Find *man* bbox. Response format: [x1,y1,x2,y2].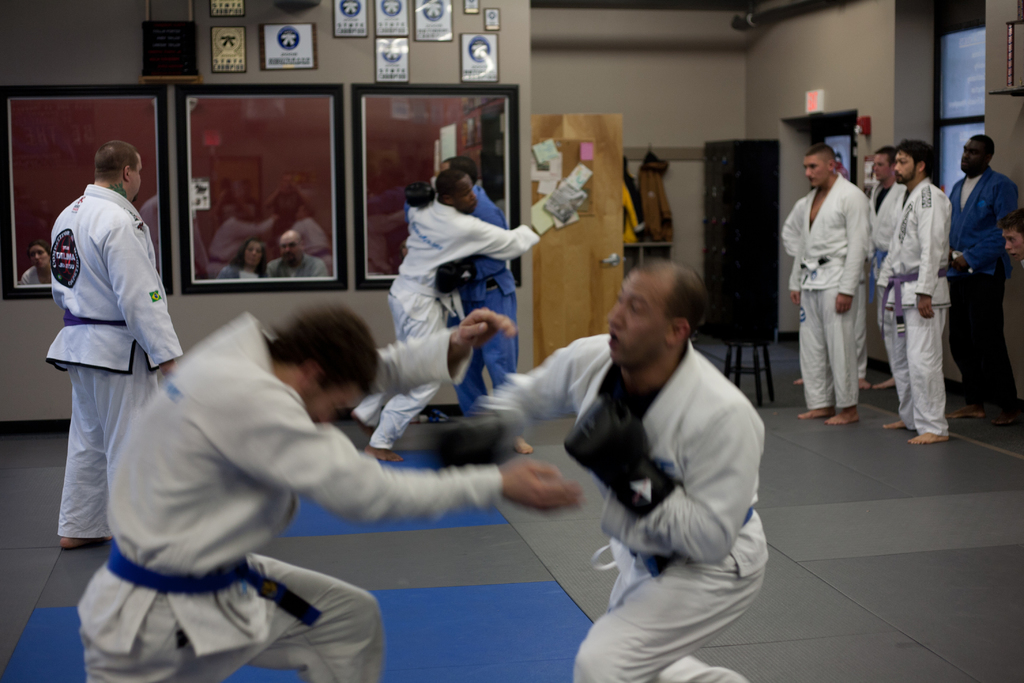
[791,155,867,388].
